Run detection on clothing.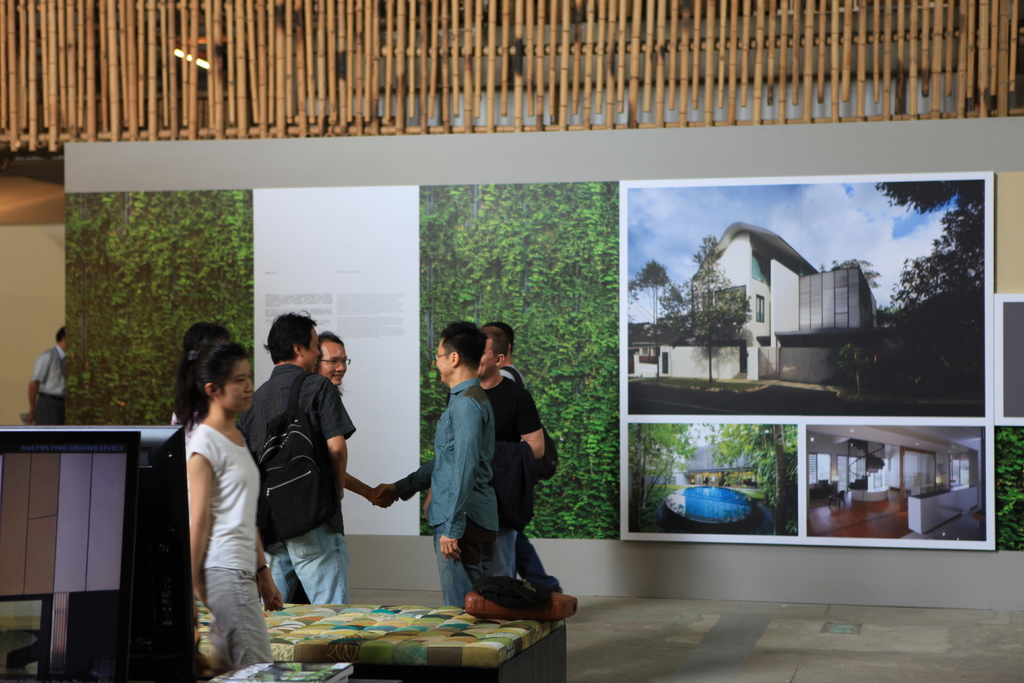
Result: 500 363 550 586.
